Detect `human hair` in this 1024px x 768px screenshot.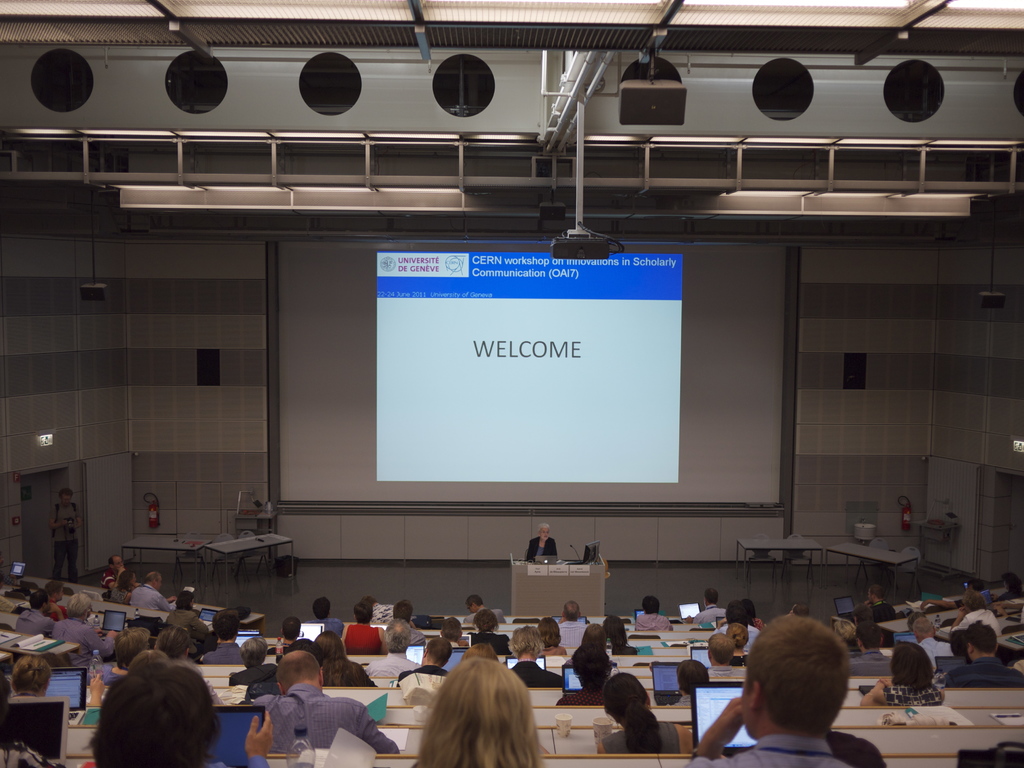
Detection: (x1=214, y1=607, x2=242, y2=645).
